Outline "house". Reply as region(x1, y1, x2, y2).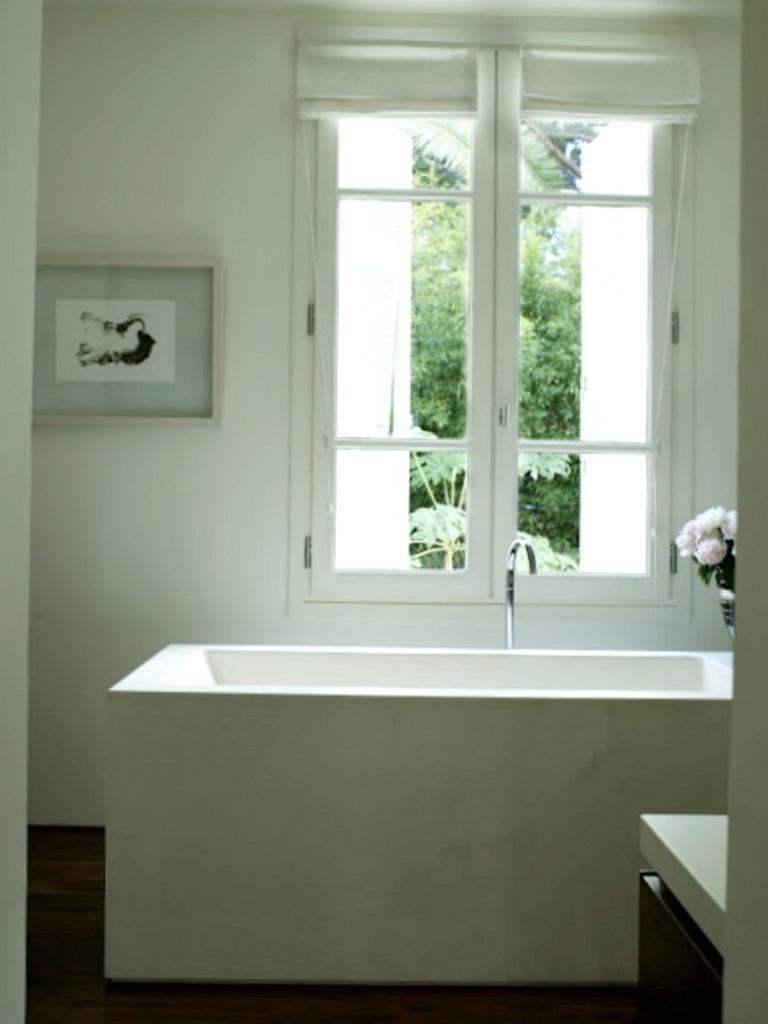
region(0, 0, 767, 1023).
